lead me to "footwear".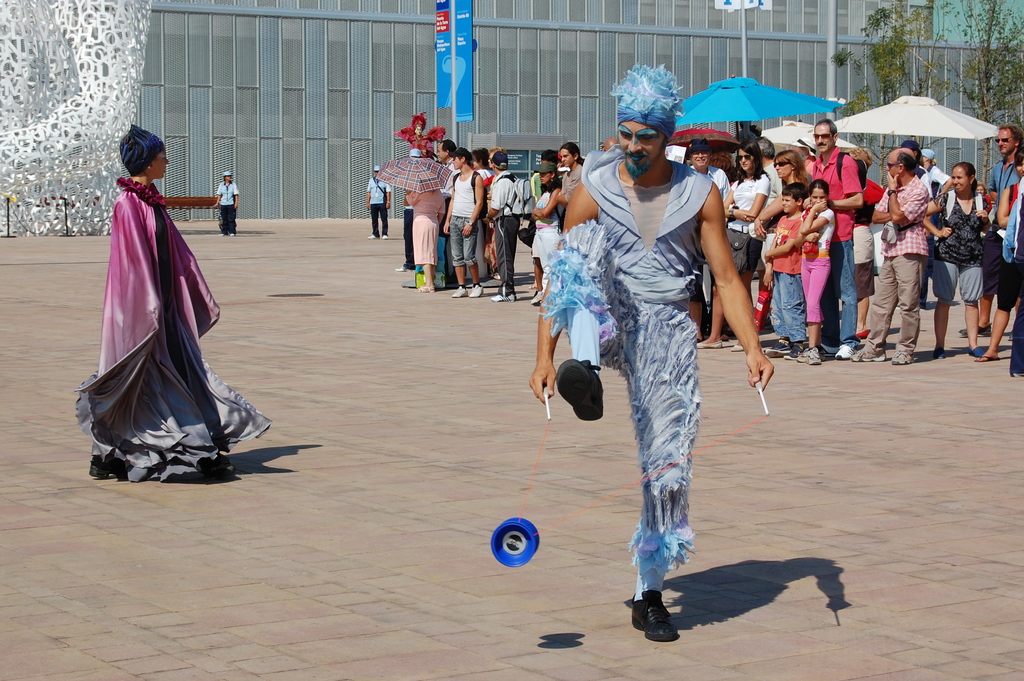
Lead to detection(967, 343, 988, 359).
